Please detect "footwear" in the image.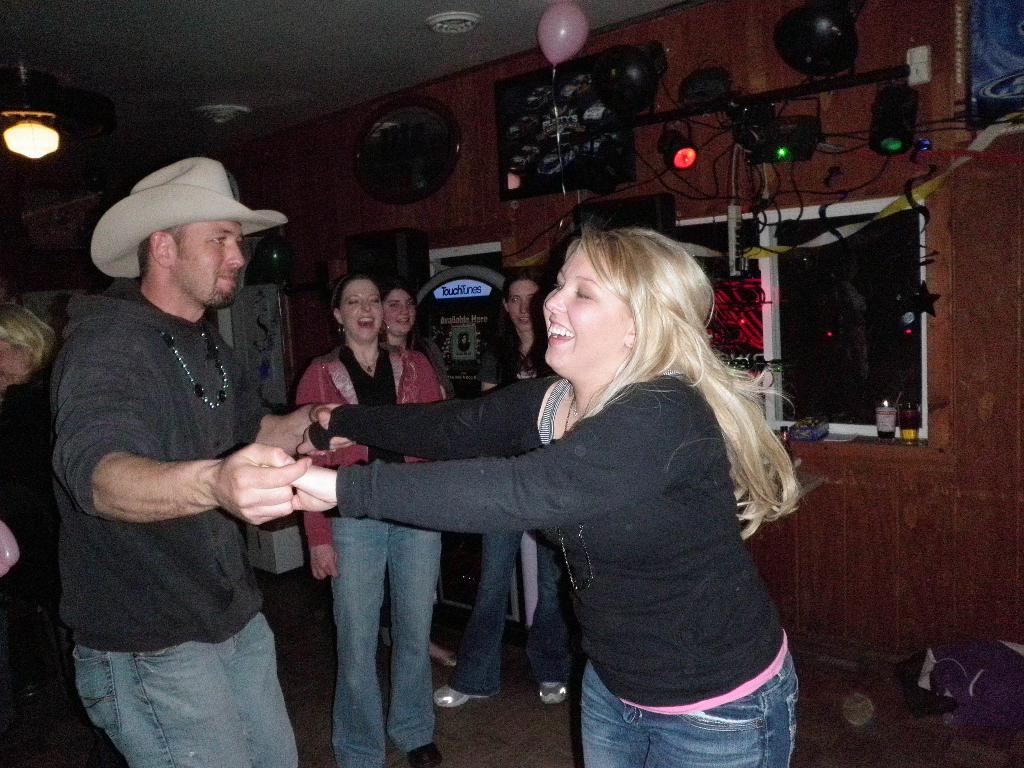
l=426, t=682, r=480, b=709.
